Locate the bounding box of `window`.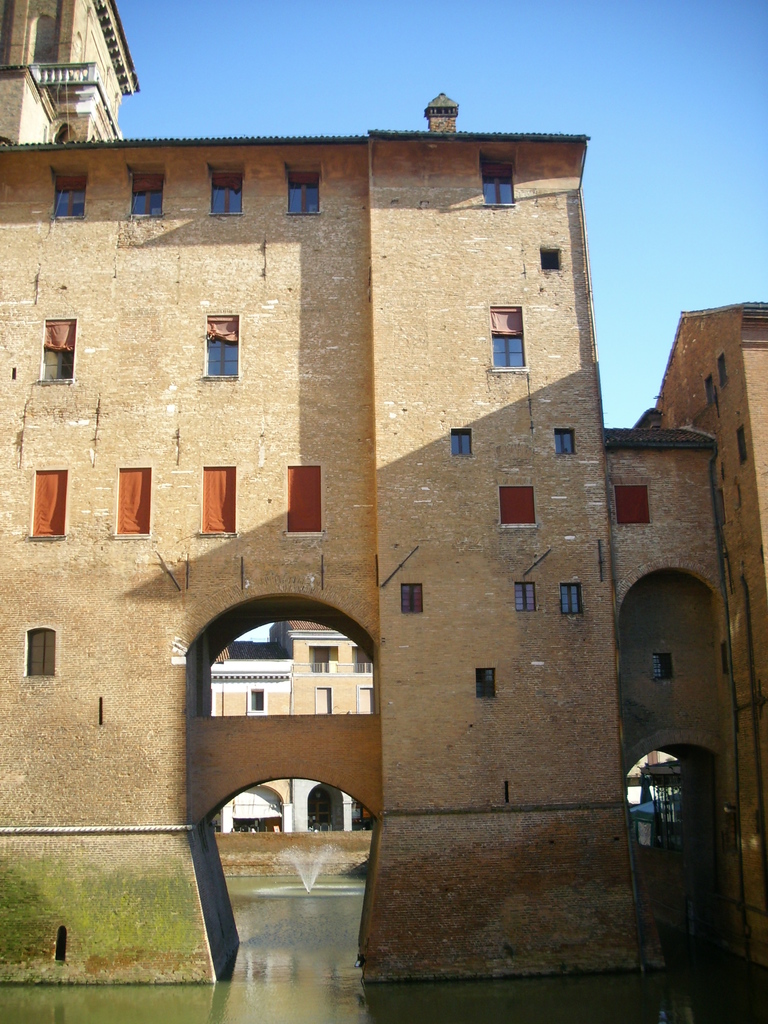
Bounding box: region(479, 669, 497, 701).
